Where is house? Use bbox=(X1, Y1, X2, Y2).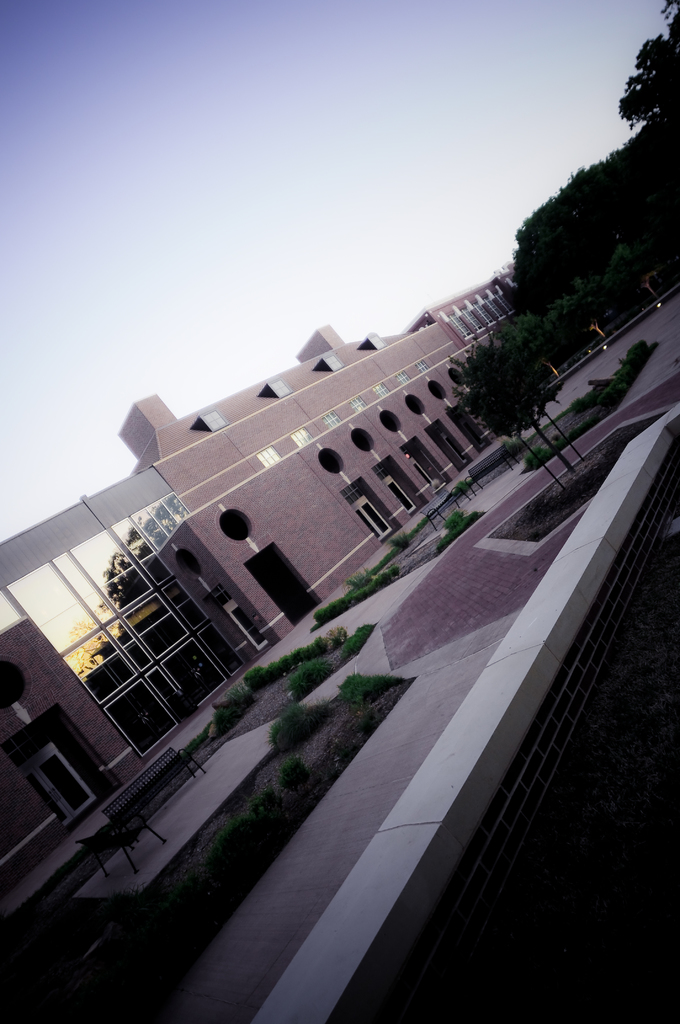
bbox=(434, 255, 518, 372).
